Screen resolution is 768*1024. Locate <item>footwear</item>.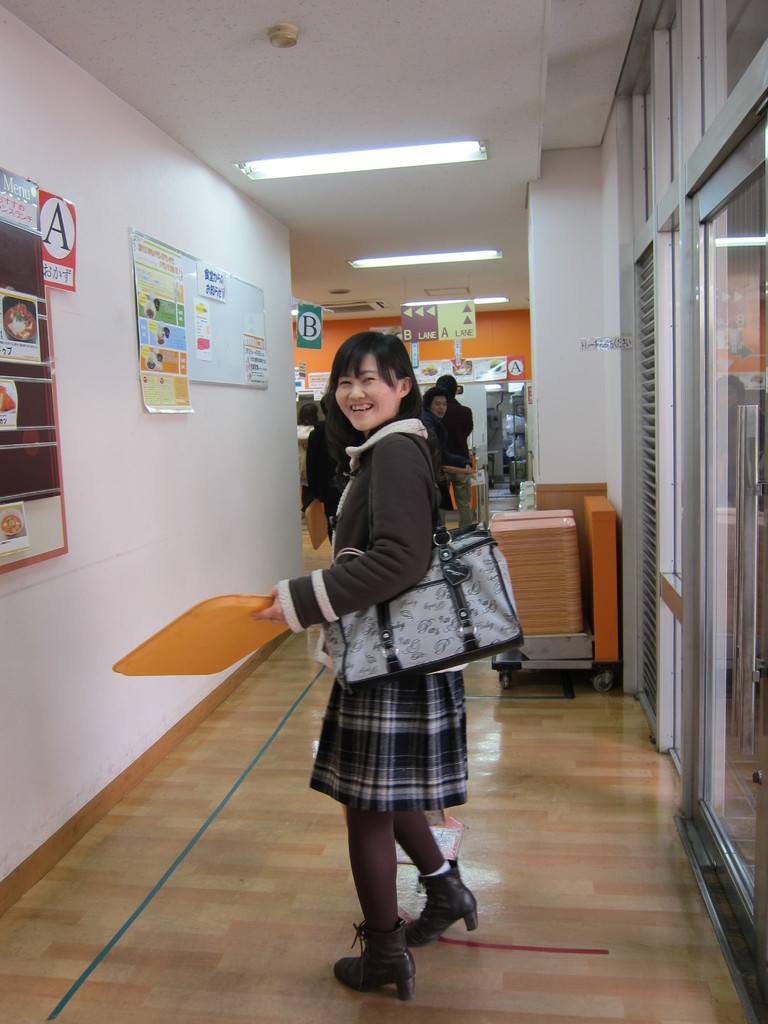
x1=403 y1=863 x2=474 y2=944.
